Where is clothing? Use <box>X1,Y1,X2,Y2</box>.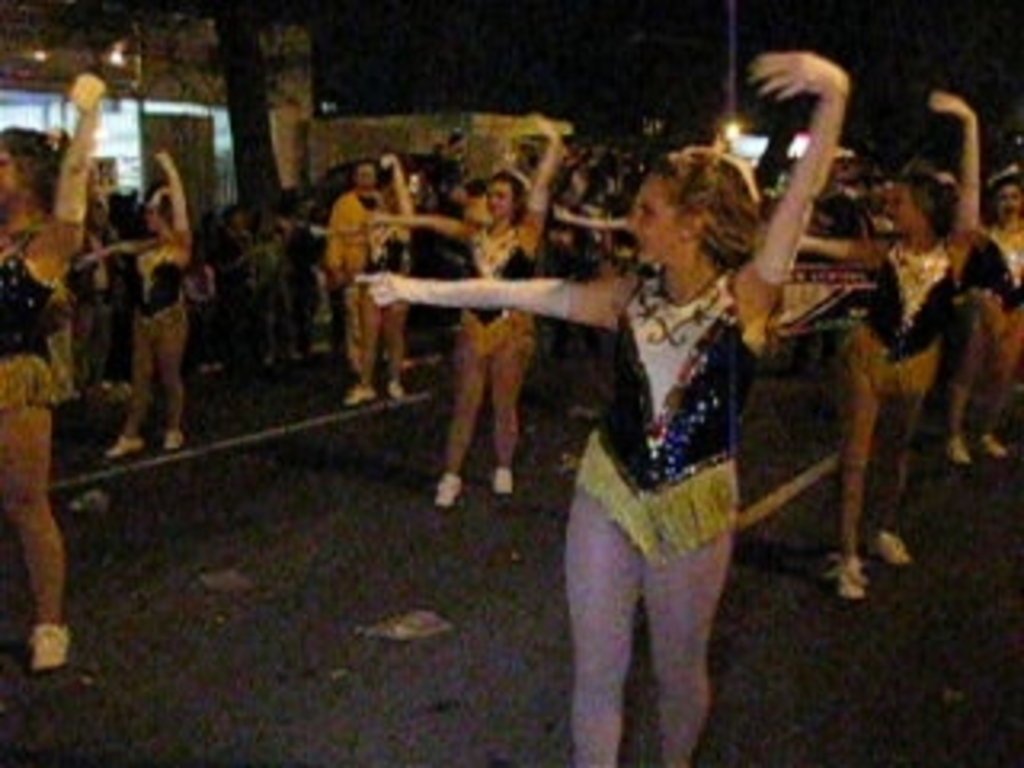
<box>582,269,742,560</box>.
